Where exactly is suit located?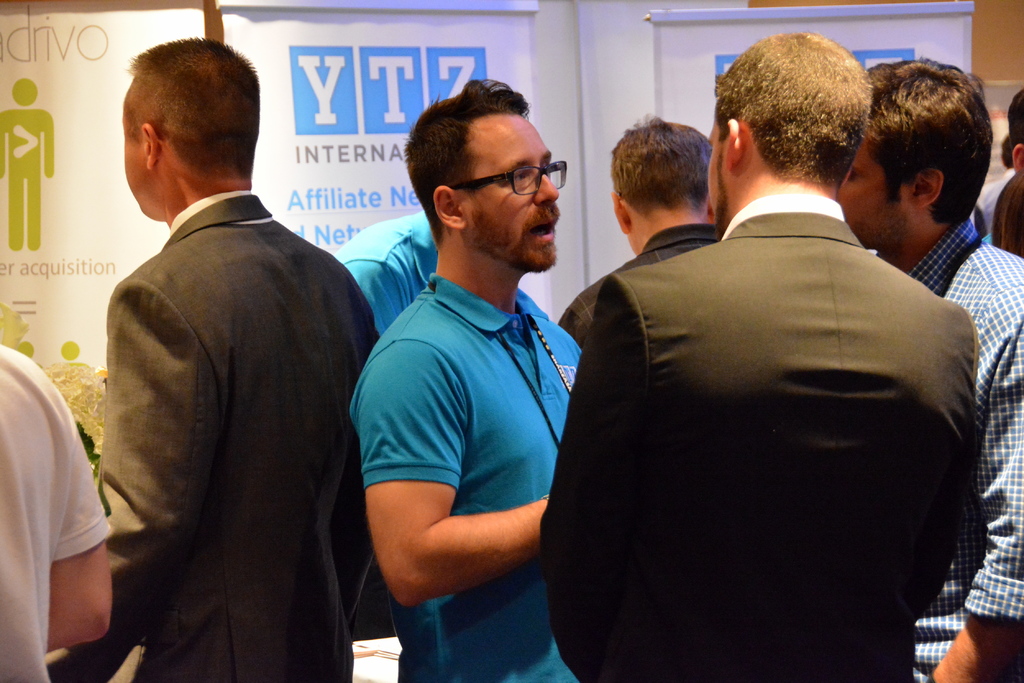
Its bounding box is region(540, 123, 992, 678).
